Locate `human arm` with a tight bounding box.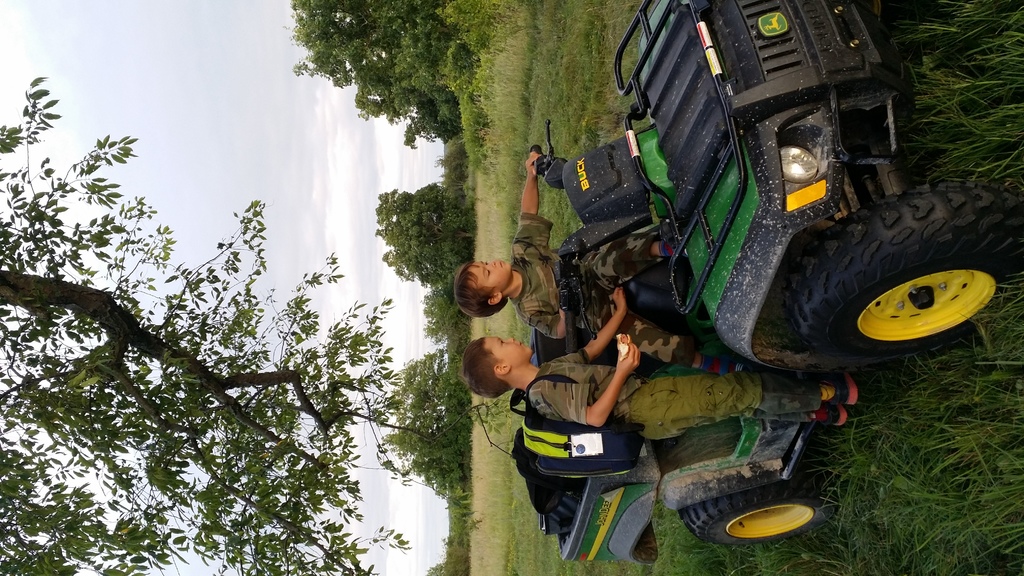
502 142 556 262.
